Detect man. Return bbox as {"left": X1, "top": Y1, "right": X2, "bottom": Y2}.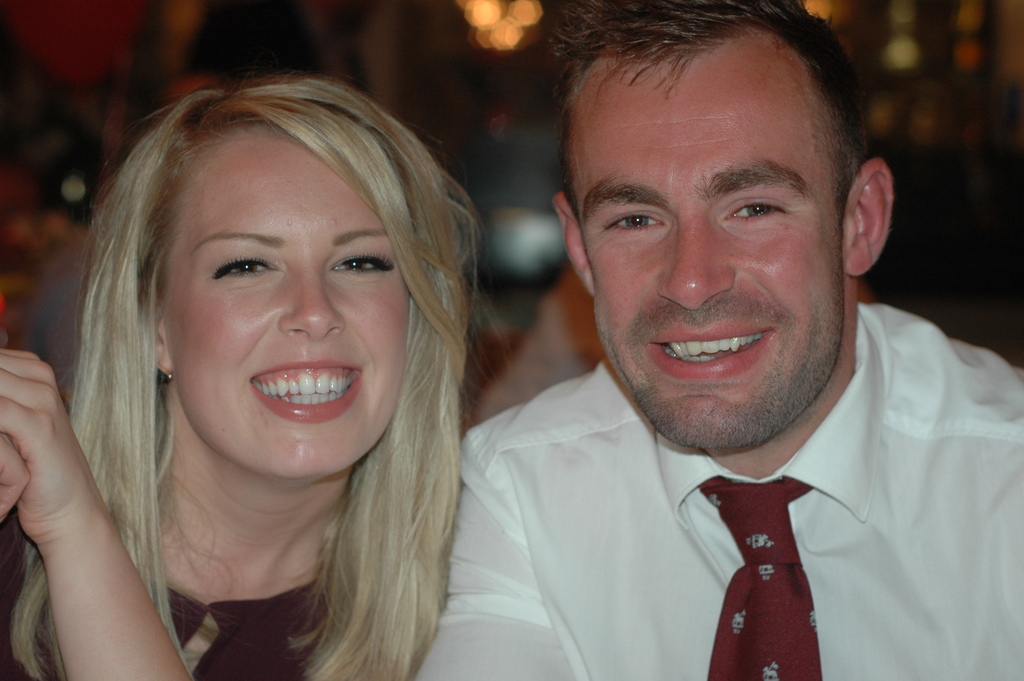
{"left": 378, "top": 0, "right": 1023, "bottom": 677}.
